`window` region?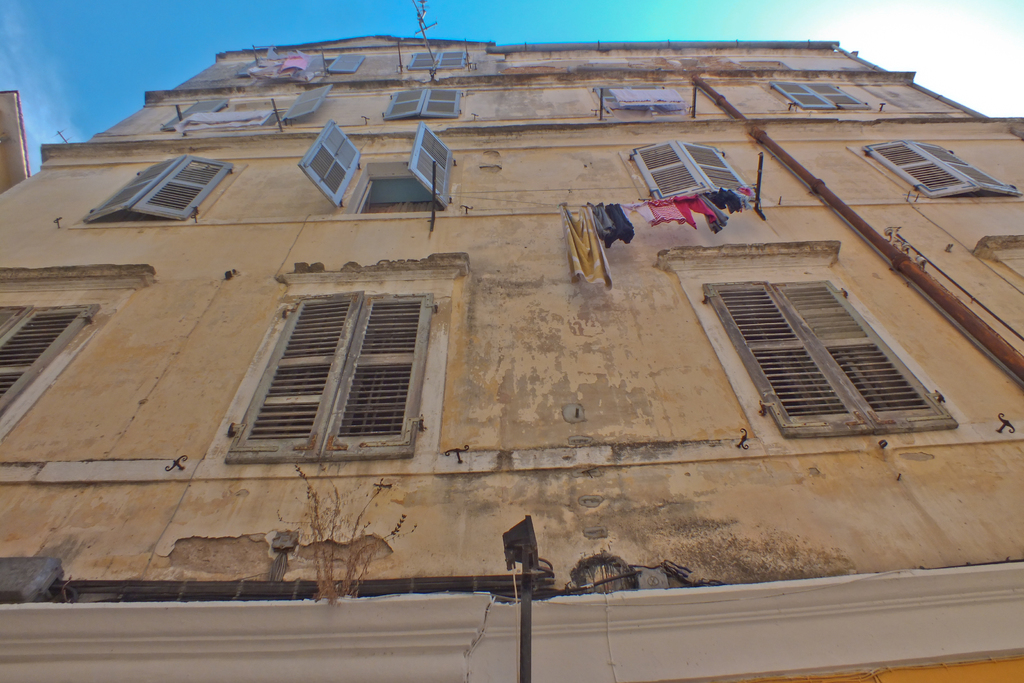
(157,81,332,124)
